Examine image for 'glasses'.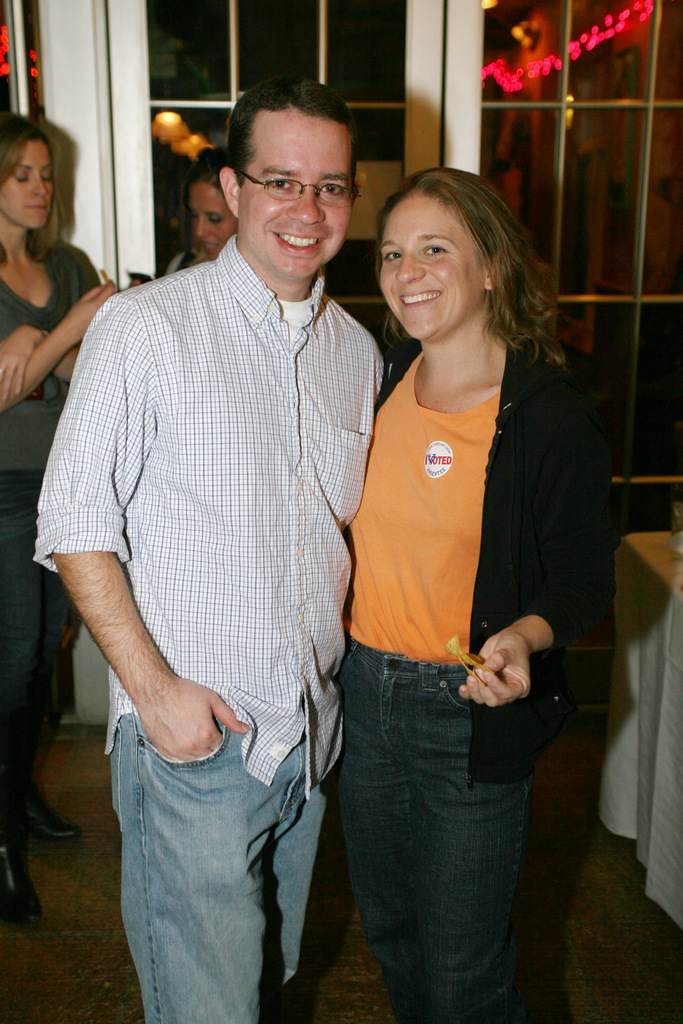
Examination result: box(233, 168, 362, 209).
